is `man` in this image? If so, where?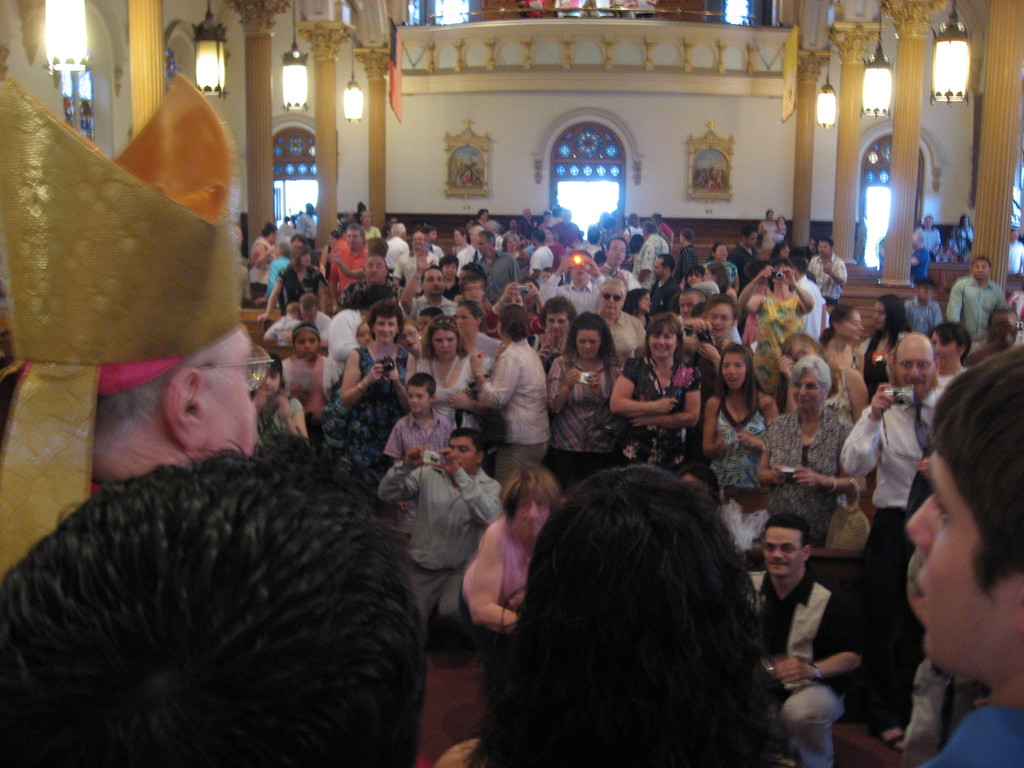
Yes, at l=0, t=58, r=266, b=579.
